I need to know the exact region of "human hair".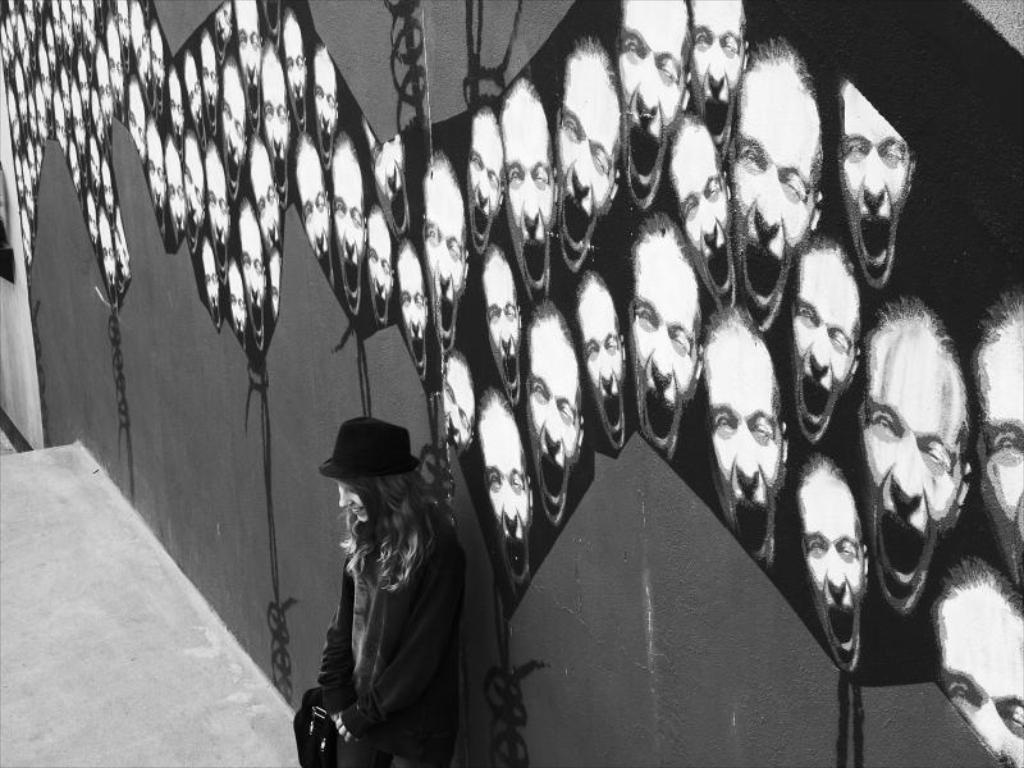
Region: rect(507, 81, 543, 113).
